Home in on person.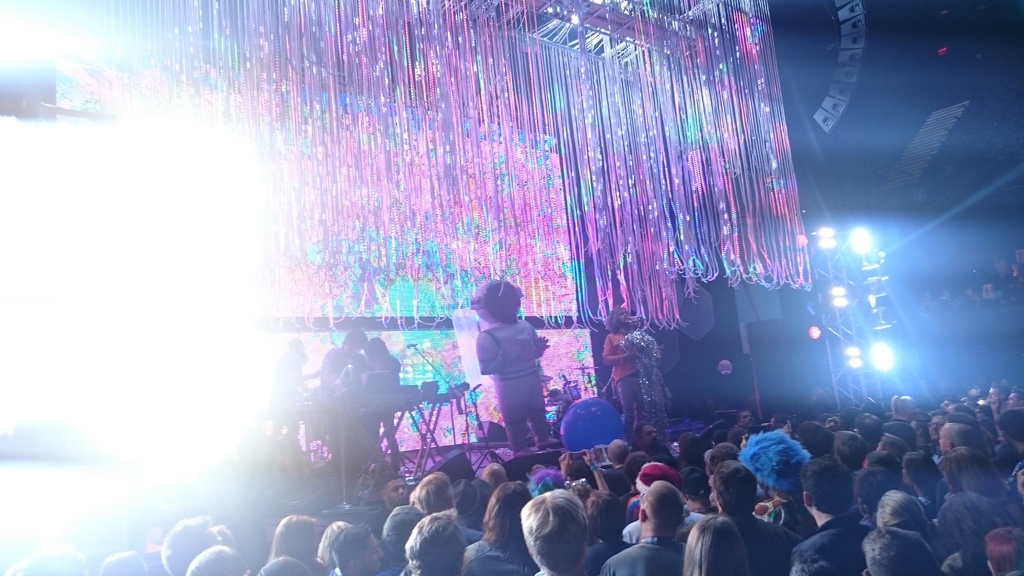
Homed in at left=402, top=508, right=466, bottom=574.
